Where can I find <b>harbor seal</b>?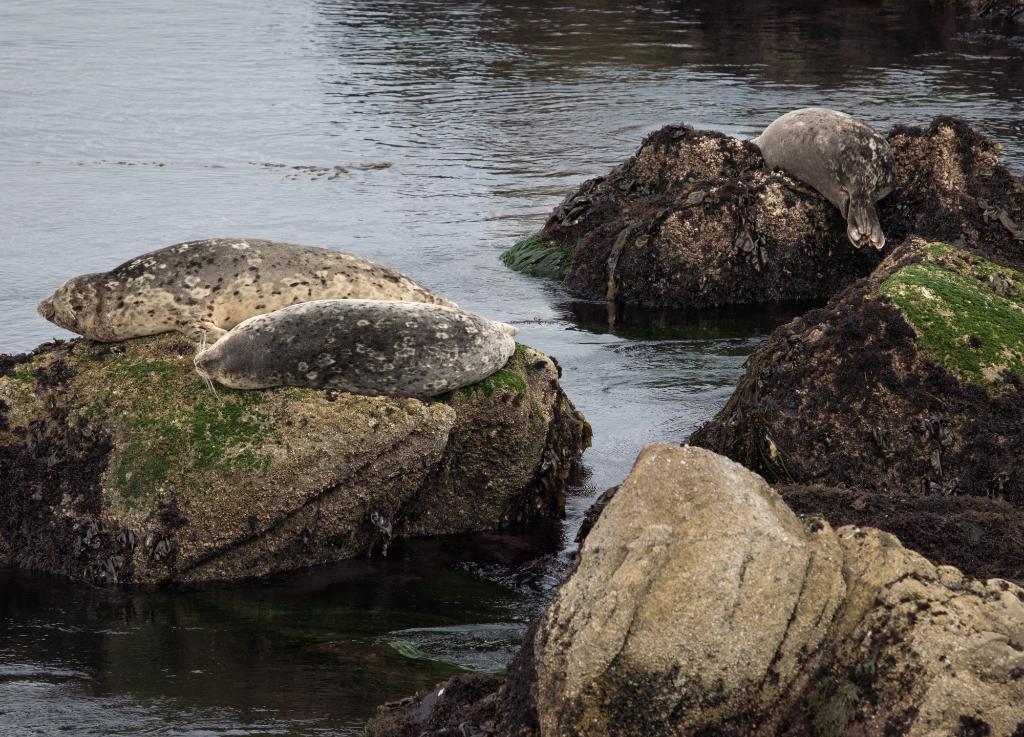
You can find it at box(751, 107, 892, 252).
